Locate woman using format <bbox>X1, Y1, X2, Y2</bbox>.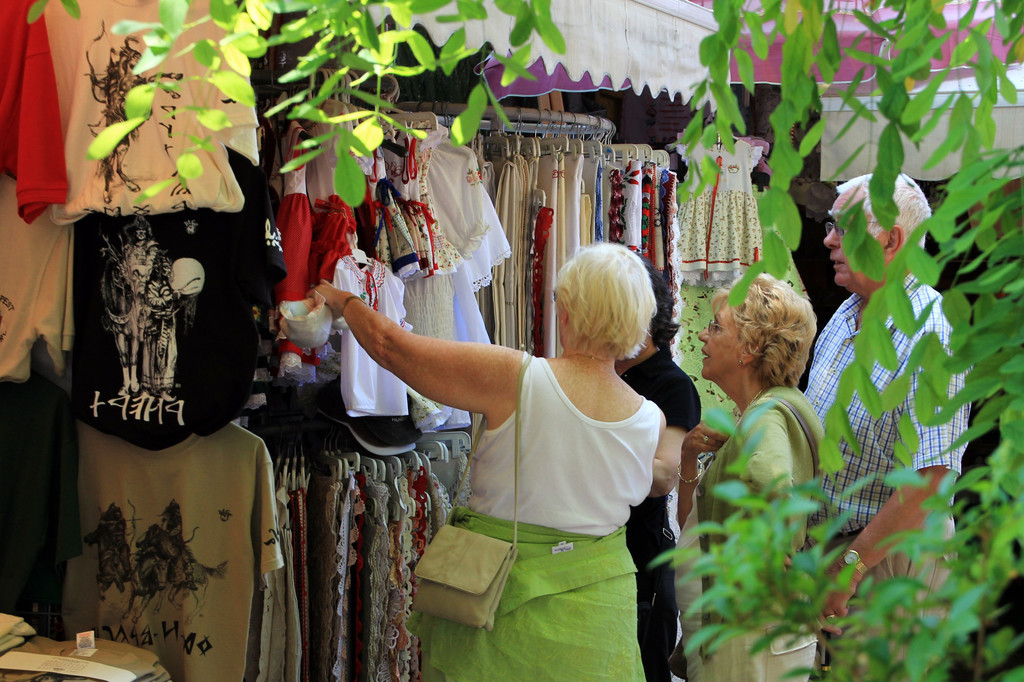
<bbox>304, 240, 676, 681</bbox>.
